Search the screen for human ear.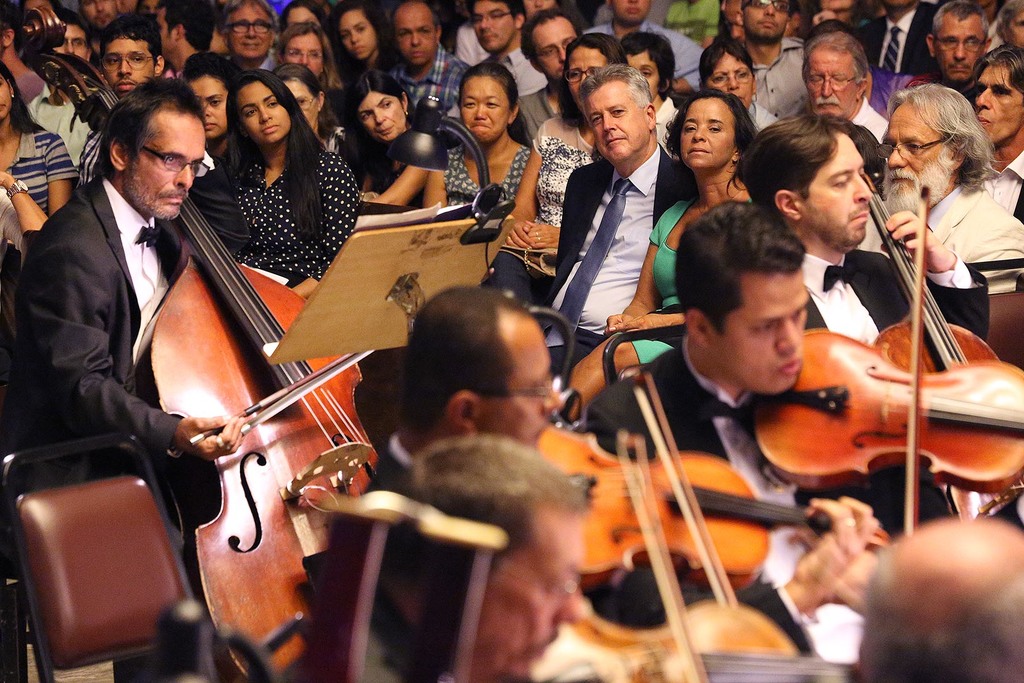
Found at BBox(690, 313, 708, 349).
